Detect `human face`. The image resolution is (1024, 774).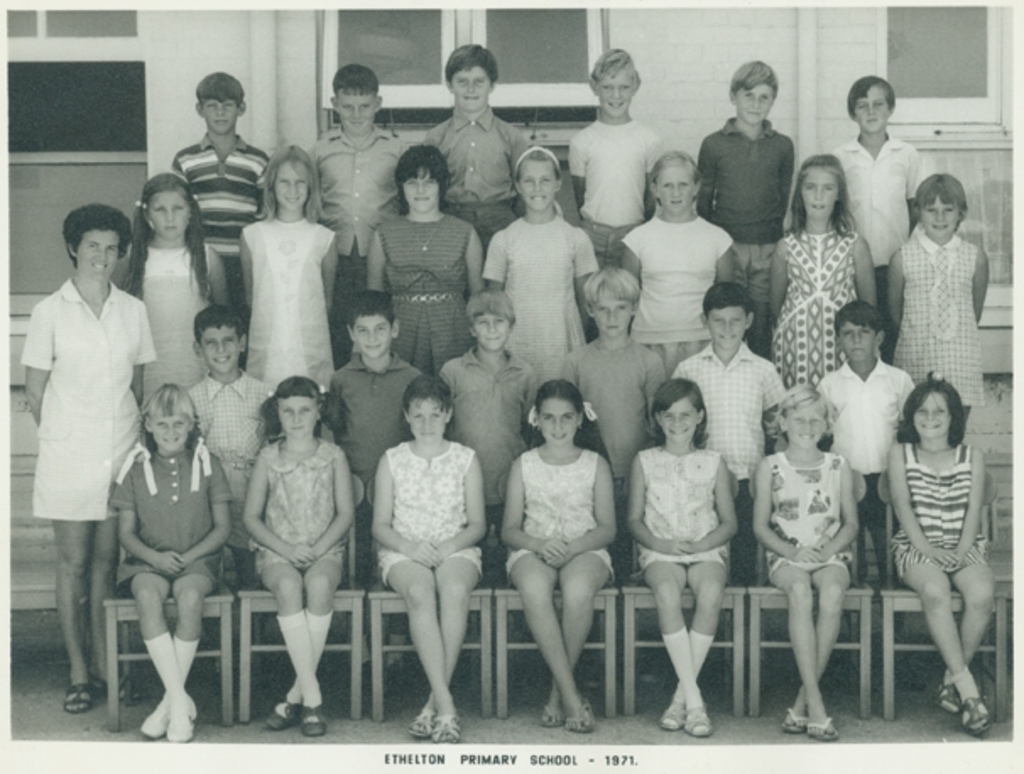
[left=204, top=98, right=242, bottom=132].
